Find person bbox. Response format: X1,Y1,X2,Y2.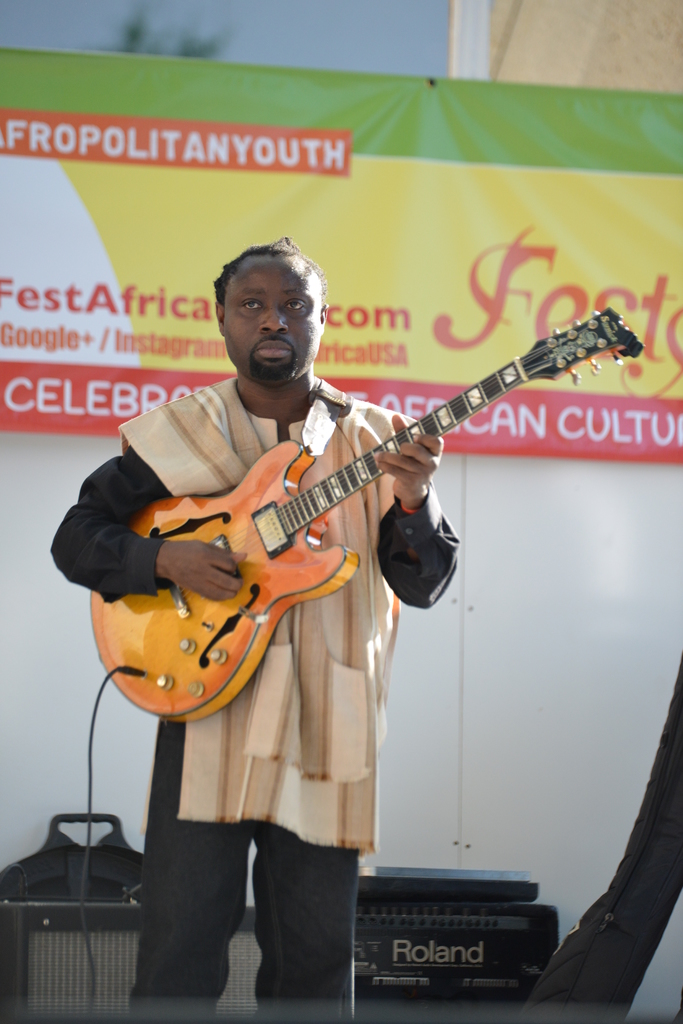
51,241,458,996.
